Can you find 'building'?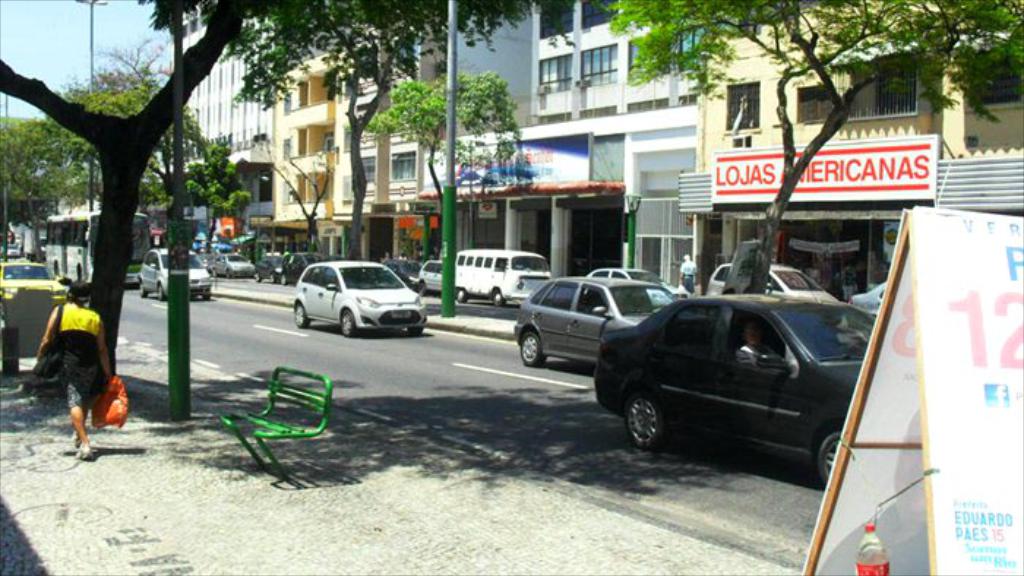
Yes, bounding box: BBox(693, 0, 1023, 326).
